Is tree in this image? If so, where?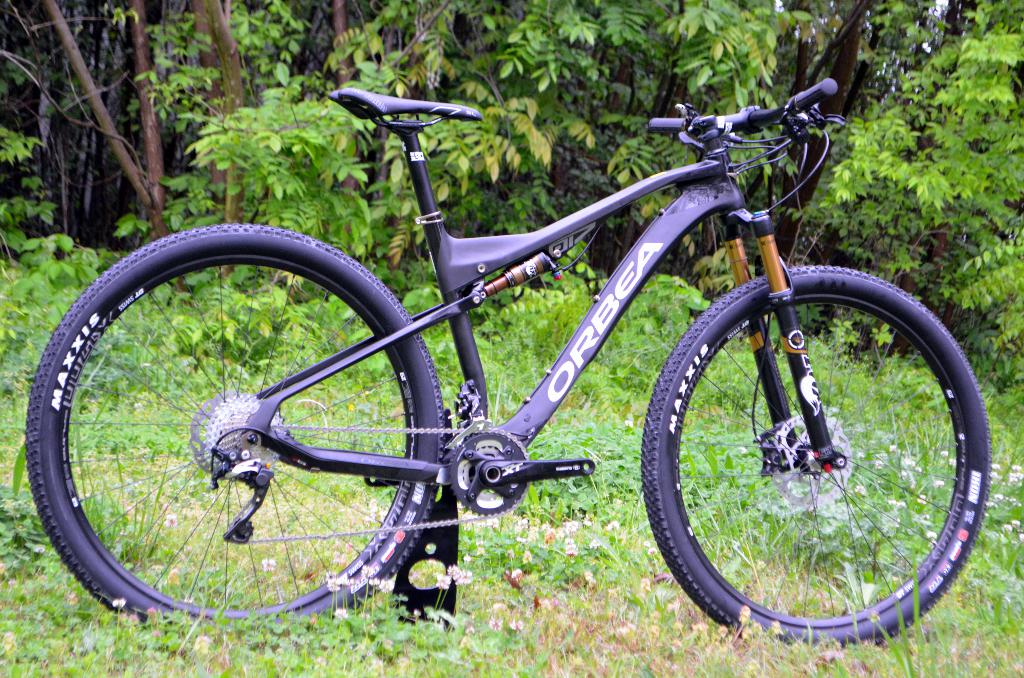
Yes, at (446, 0, 655, 335).
